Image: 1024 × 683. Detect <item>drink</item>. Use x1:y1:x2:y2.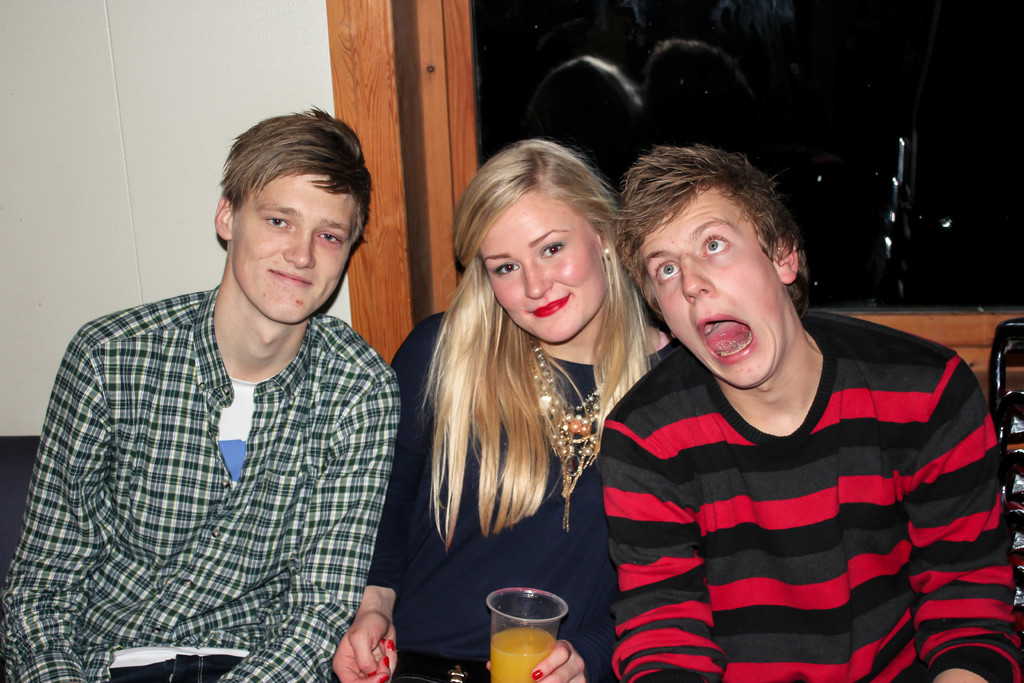
497:627:563:682.
